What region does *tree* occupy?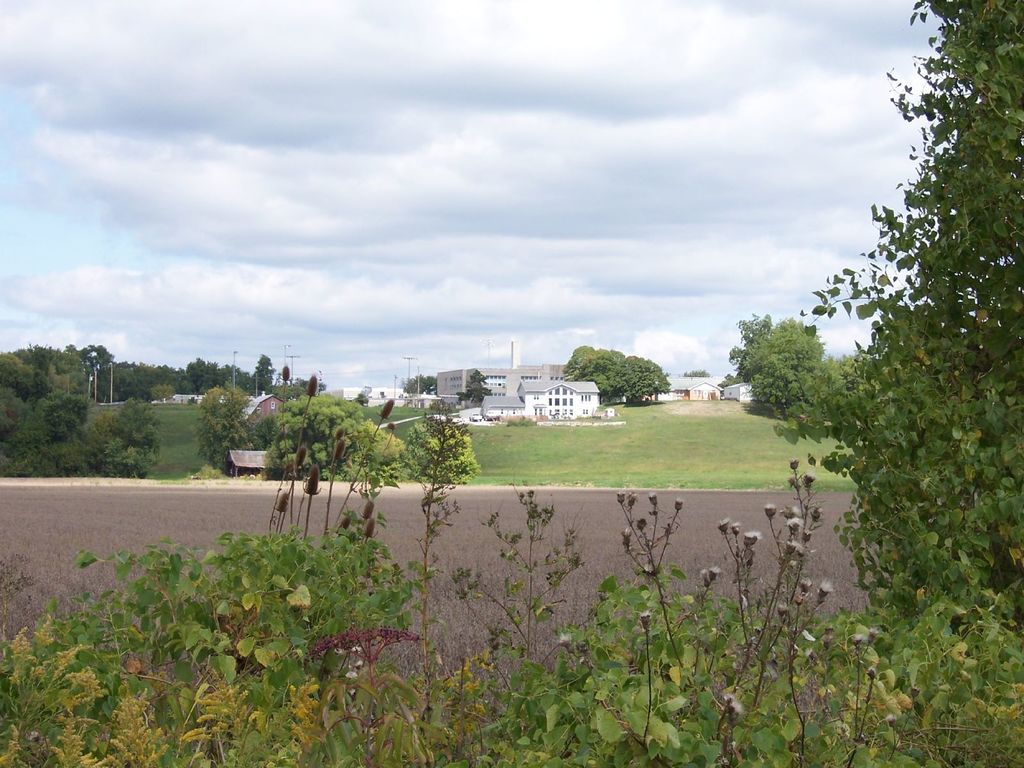
252,349,276,399.
